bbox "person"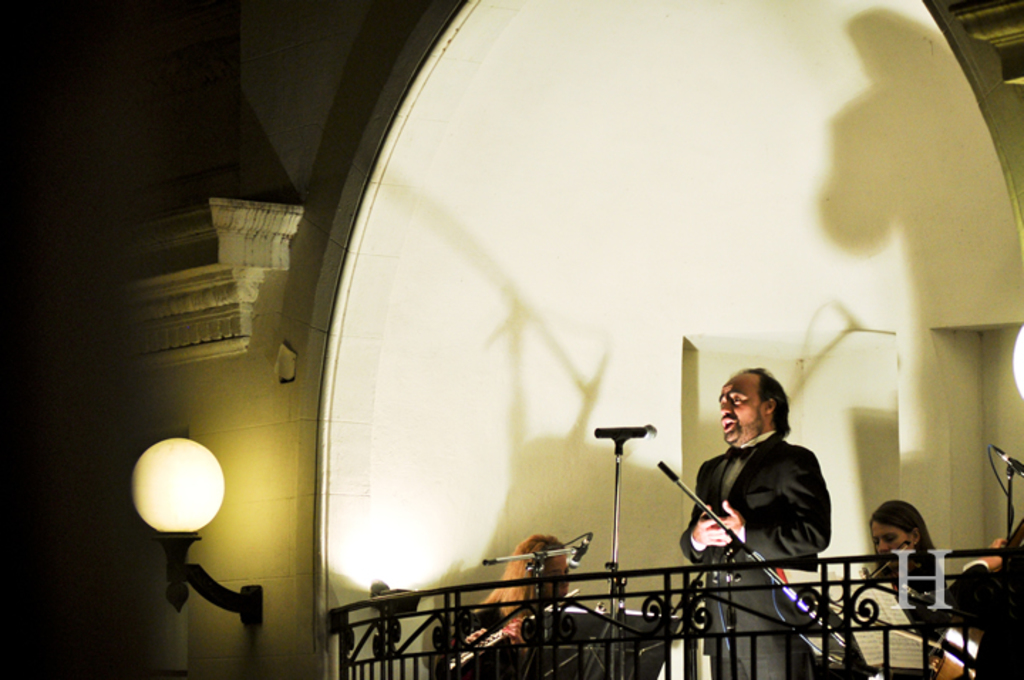
rect(866, 498, 954, 679)
